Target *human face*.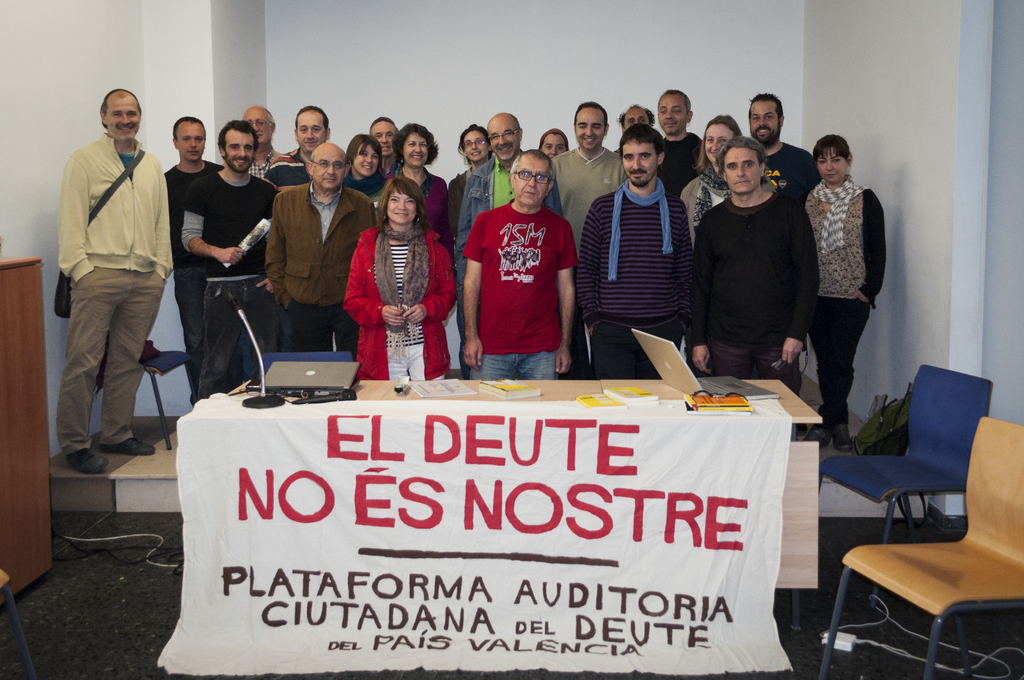
Target region: box=[245, 108, 269, 145].
